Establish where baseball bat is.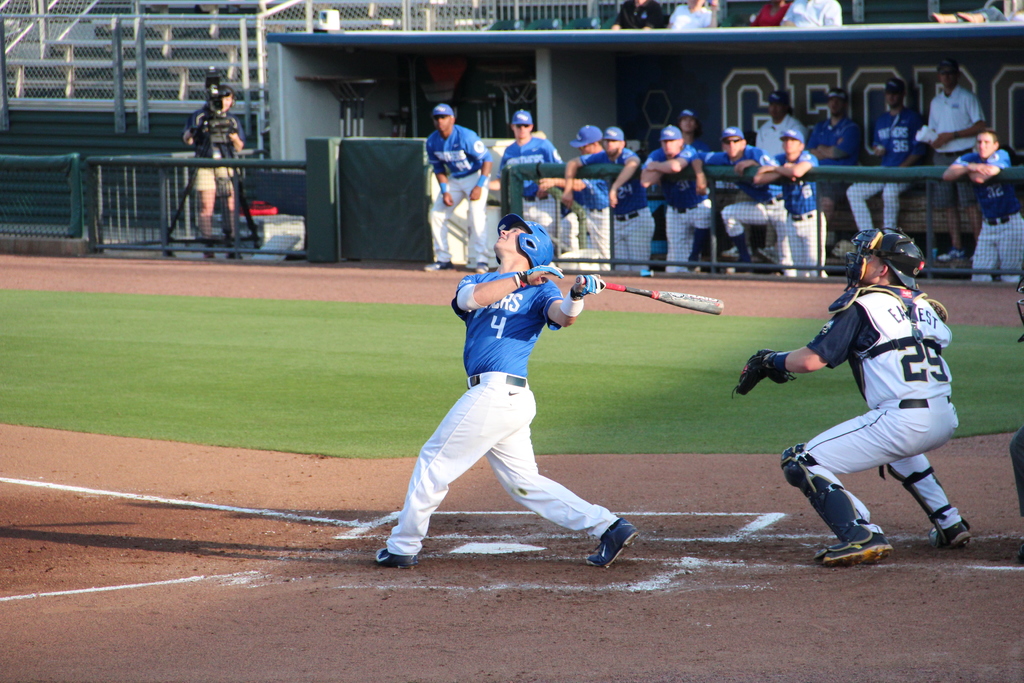
Established at box=[575, 274, 727, 318].
